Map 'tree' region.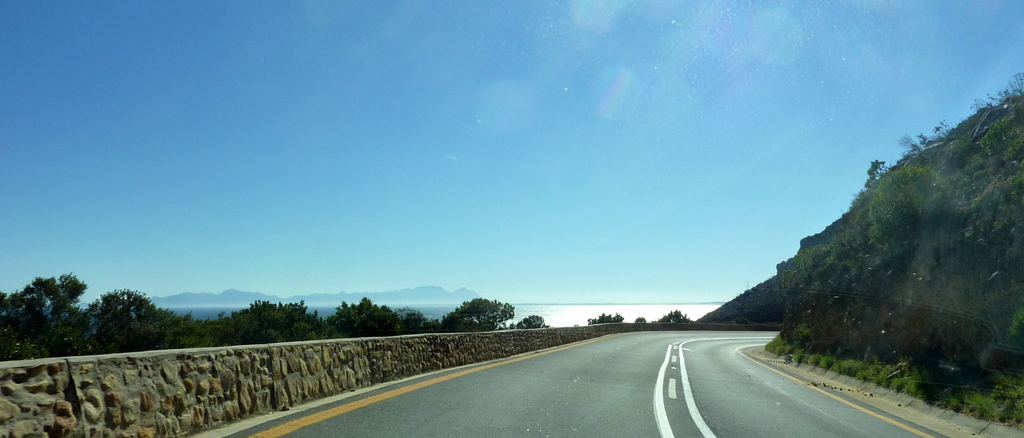
Mapped to <region>660, 311, 695, 323</region>.
